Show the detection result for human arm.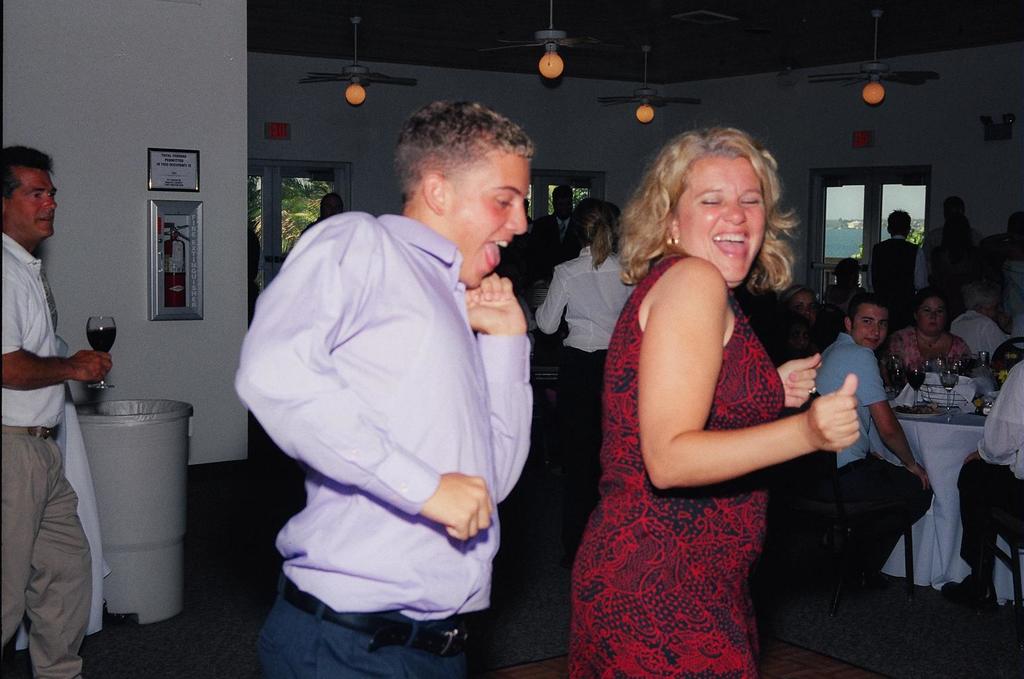
select_region(856, 343, 937, 490).
